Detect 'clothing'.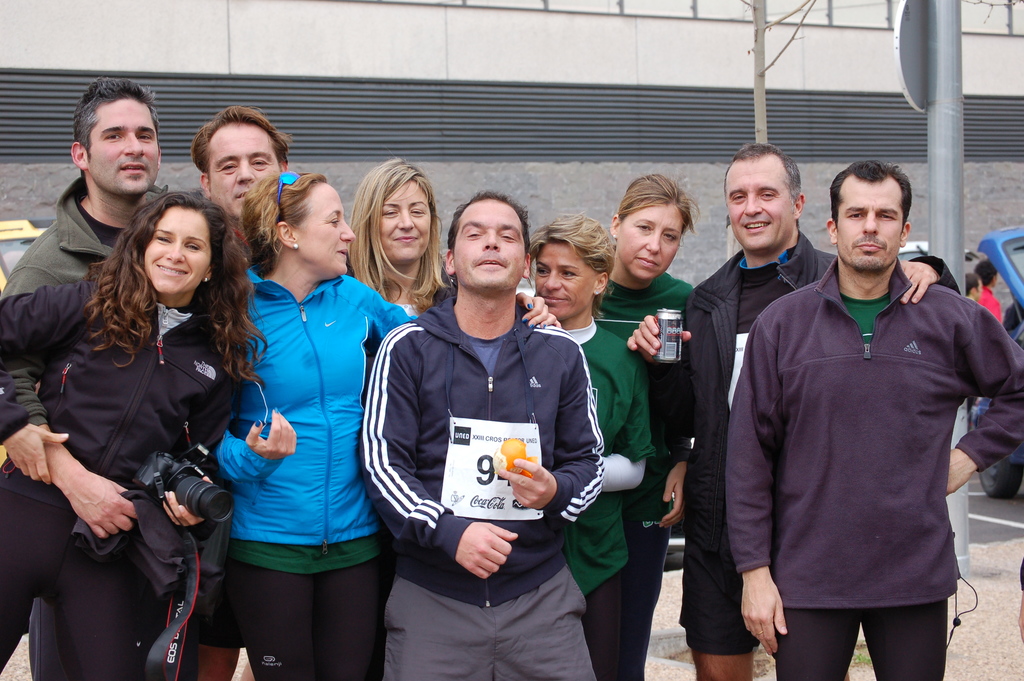
Detected at select_region(722, 257, 1023, 680).
